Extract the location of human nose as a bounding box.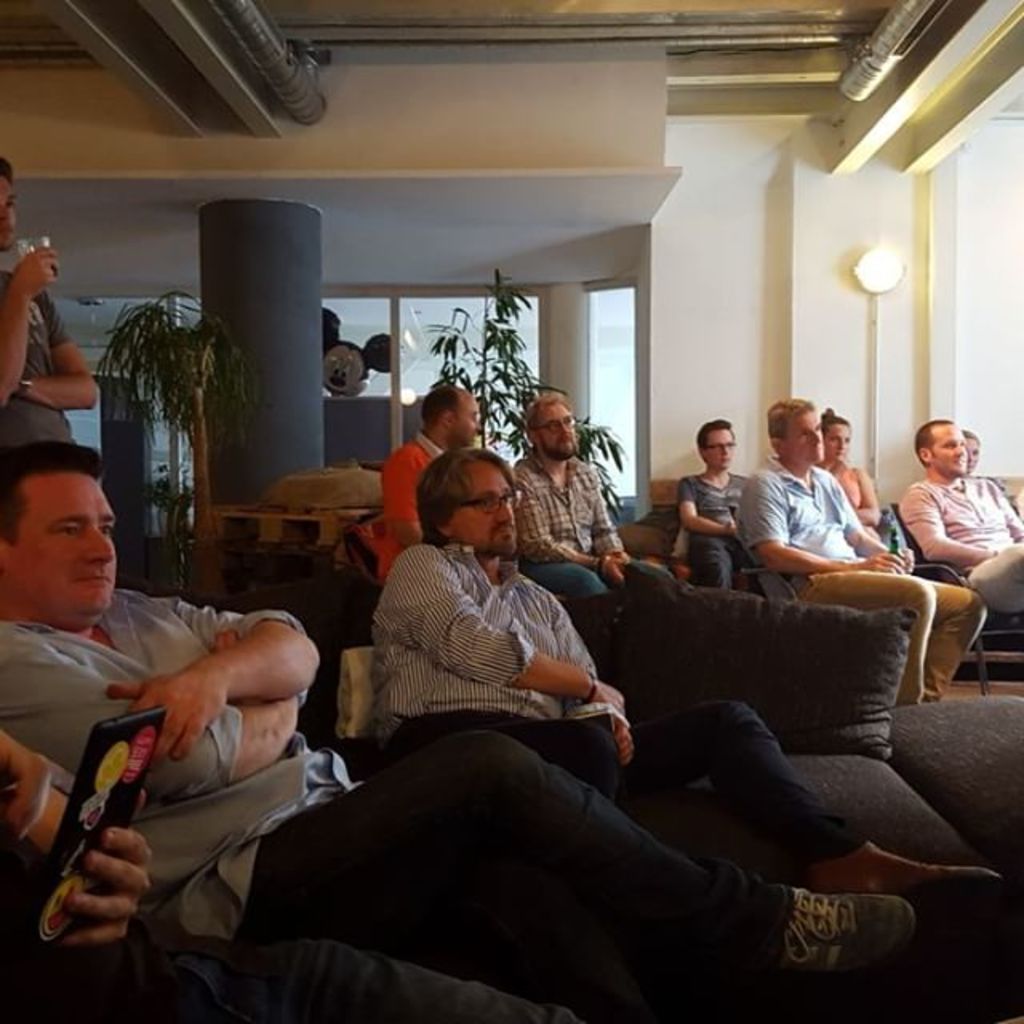
l=86, t=530, r=112, b=563.
